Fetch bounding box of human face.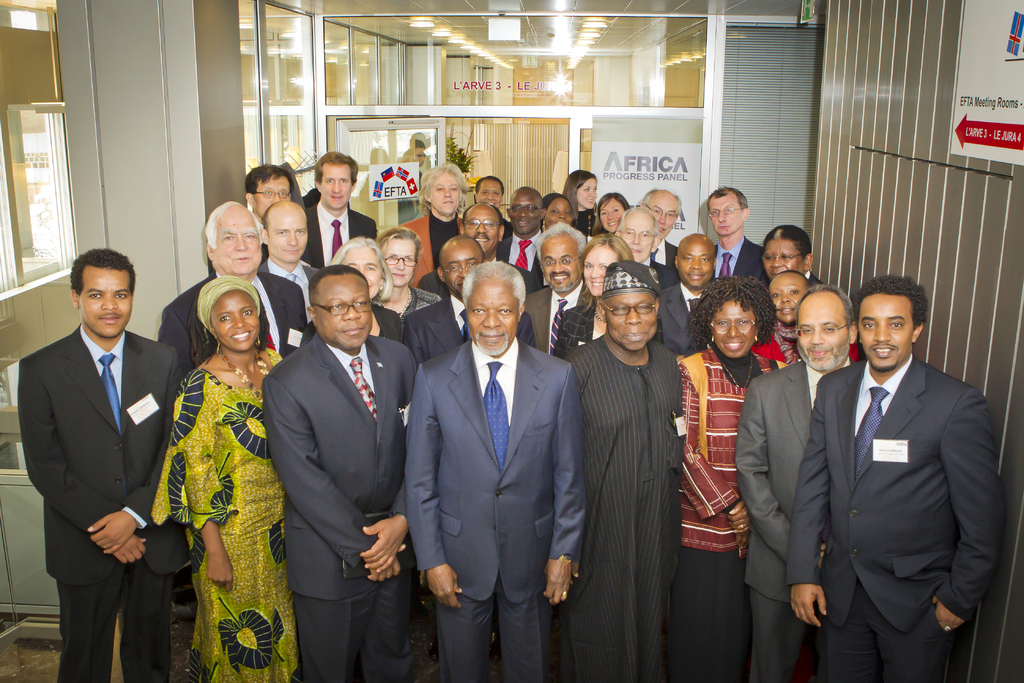
Bbox: x1=250 y1=174 x2=291 y2=213.
